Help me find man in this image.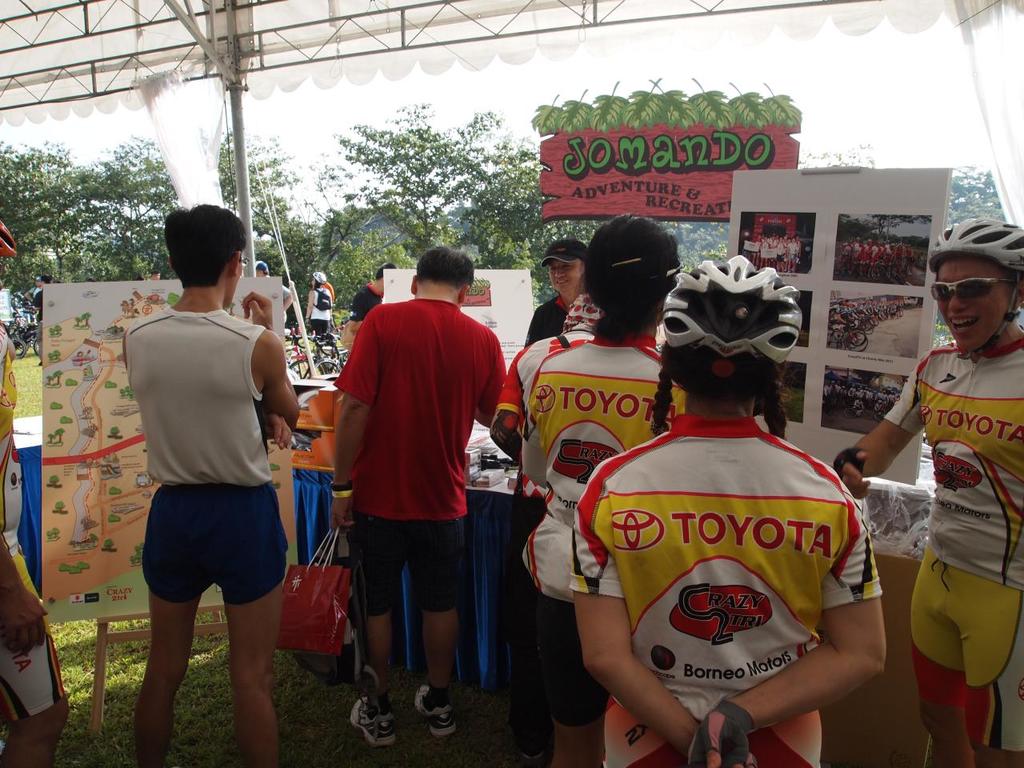
Found it: (left=829, top=218, right=1023, bottom=767).
